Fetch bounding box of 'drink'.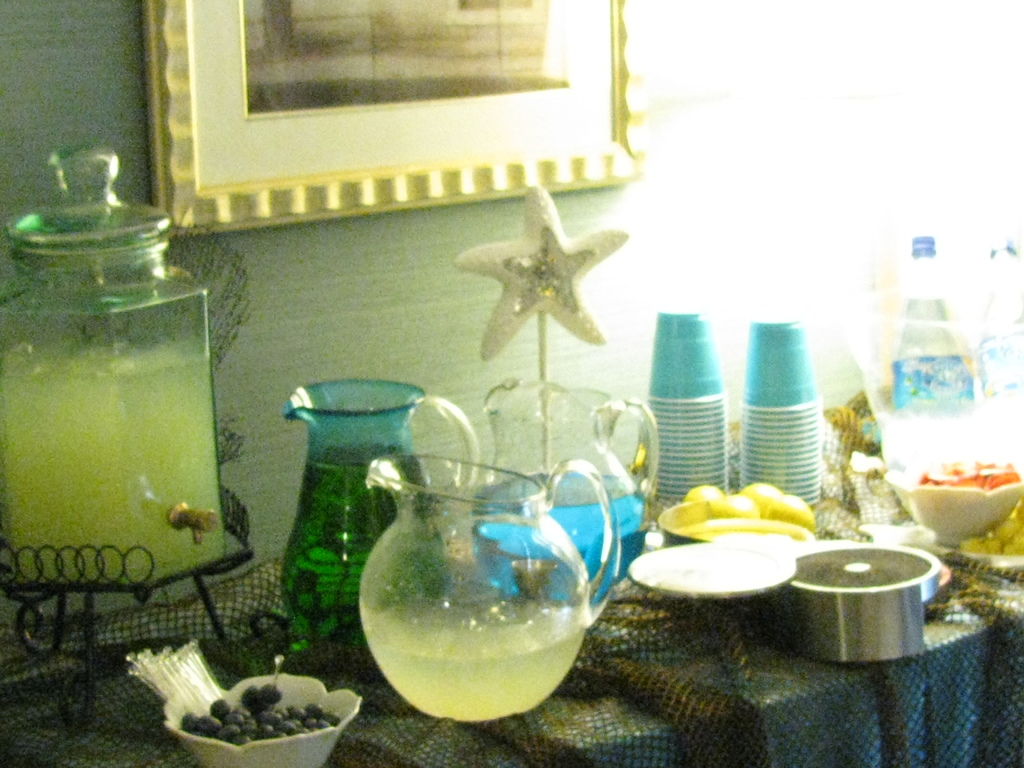
Bbox: [471, 471, 648, 602].
